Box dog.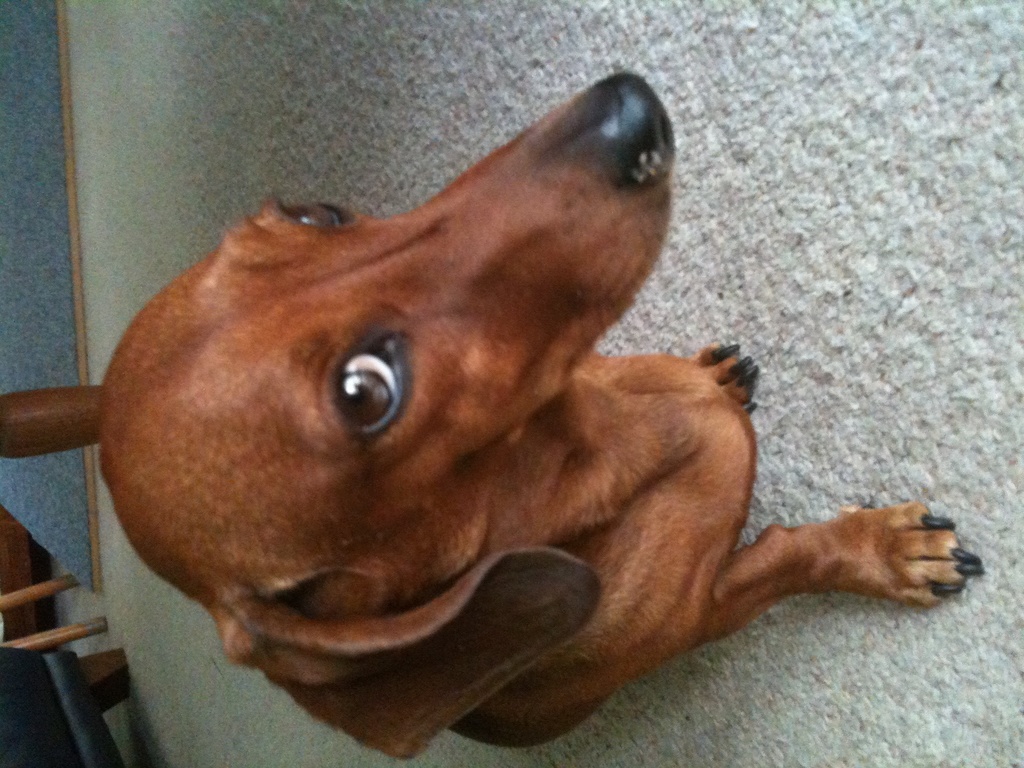
[96, 71, 989, 762].
